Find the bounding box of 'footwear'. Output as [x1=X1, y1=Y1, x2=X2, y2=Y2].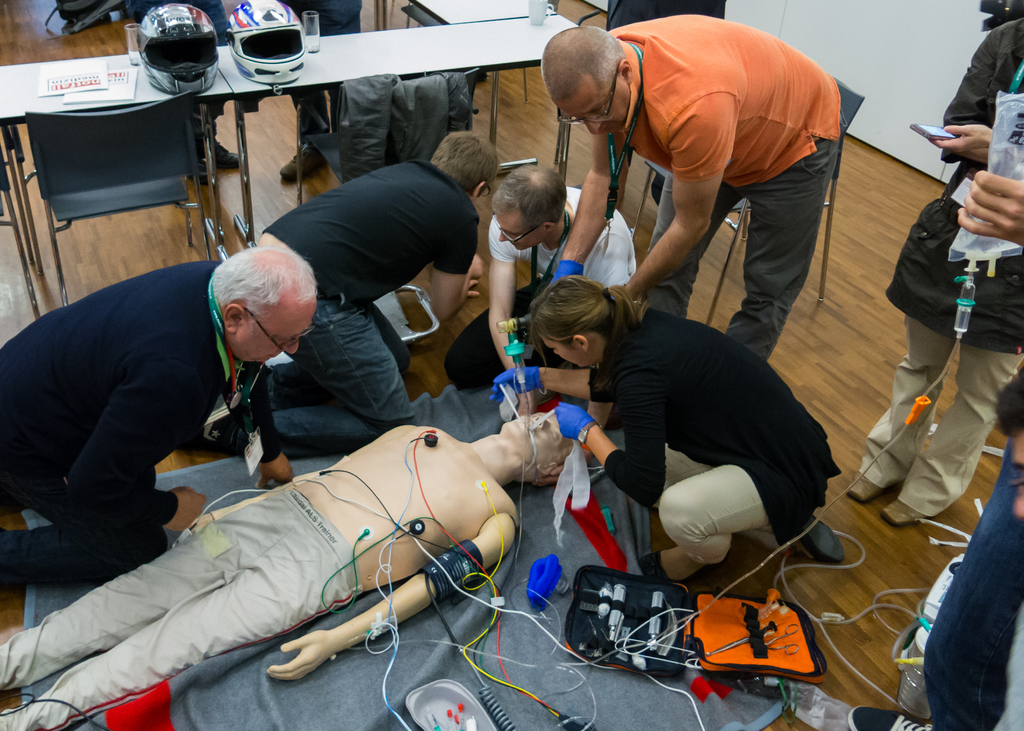
[x1=884, y1=495, x2=924, y2=523].
